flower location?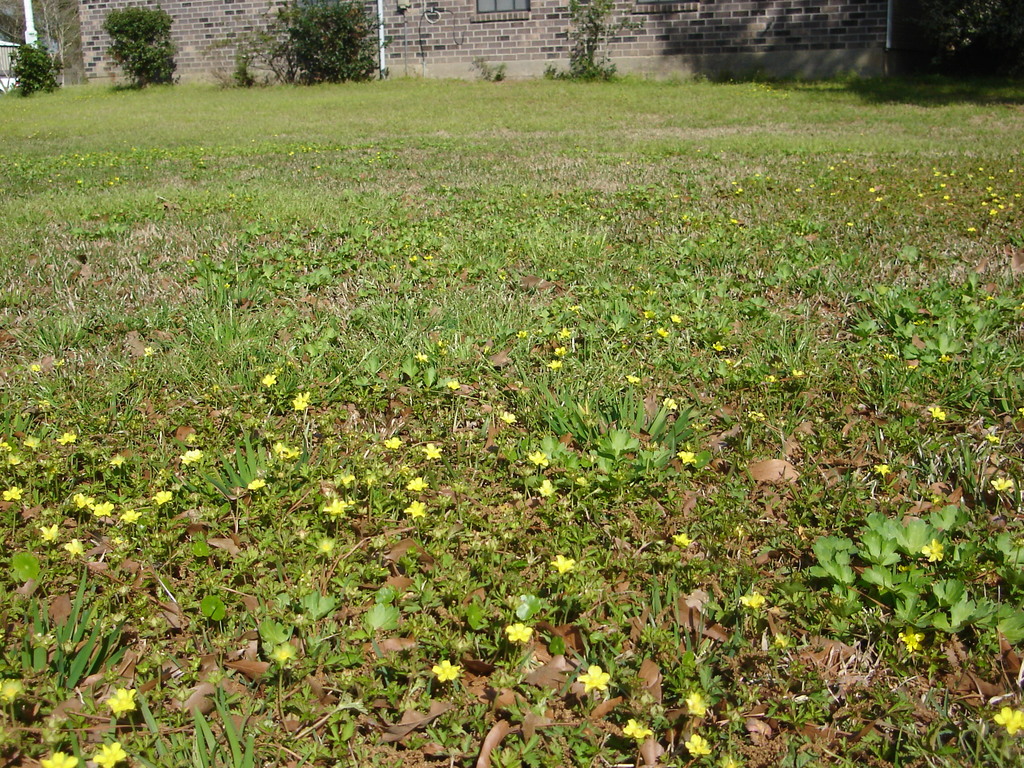
l=744, t=410, r=769, b=424
